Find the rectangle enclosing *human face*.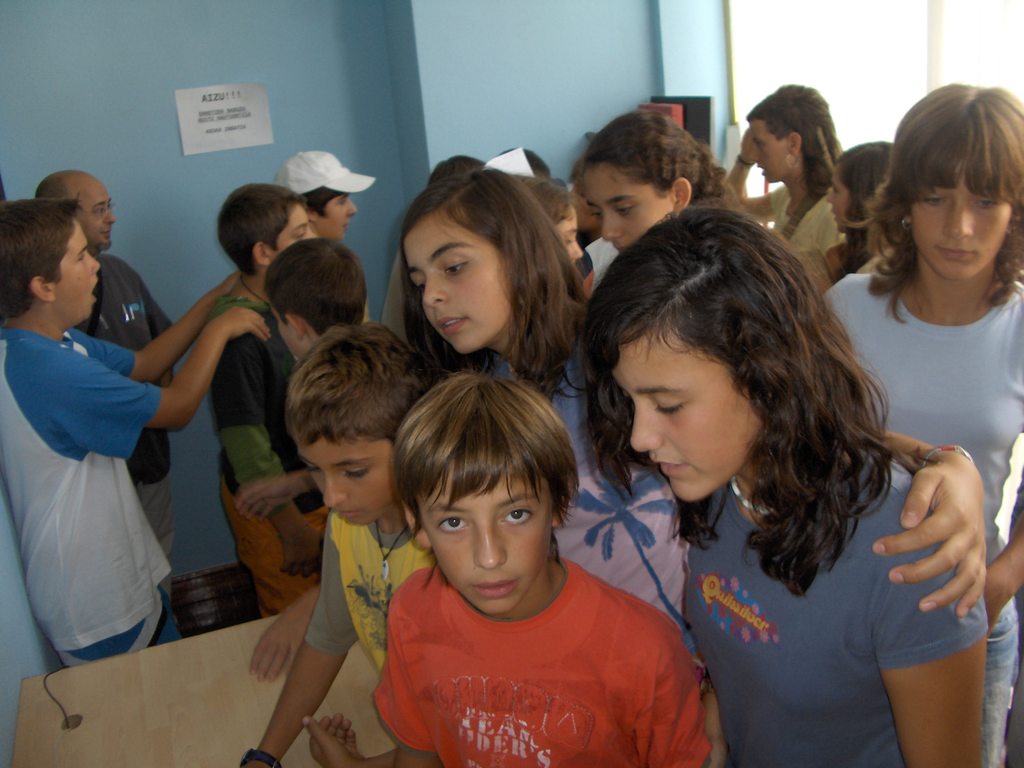
x1=321, y1=188, x2=356, y2=236.
